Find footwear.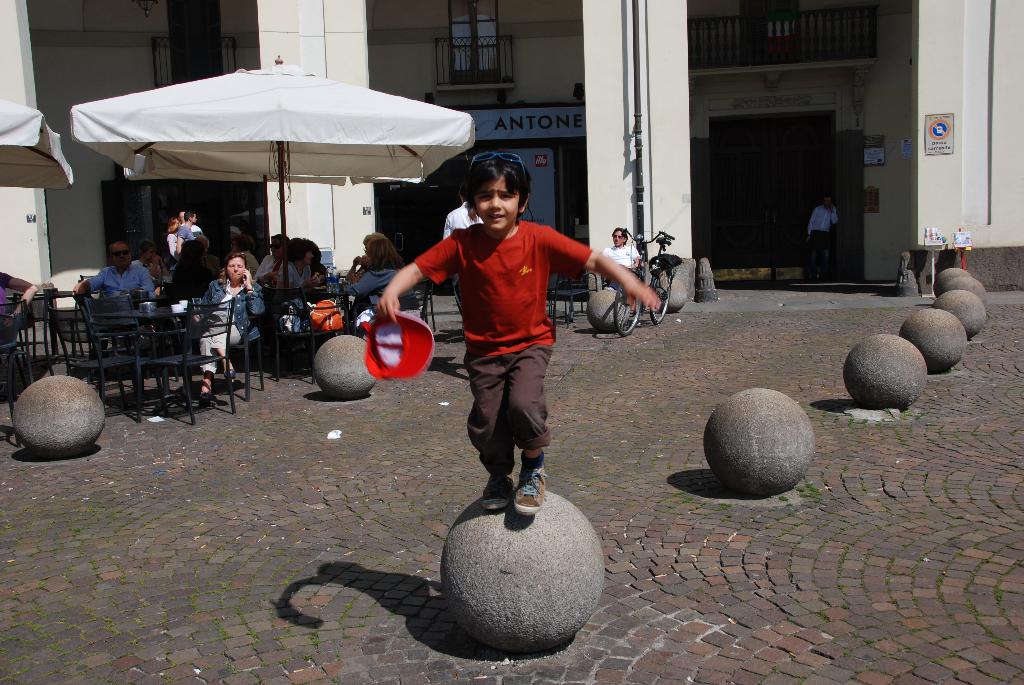
bbox(515, 457, 547, 520).
